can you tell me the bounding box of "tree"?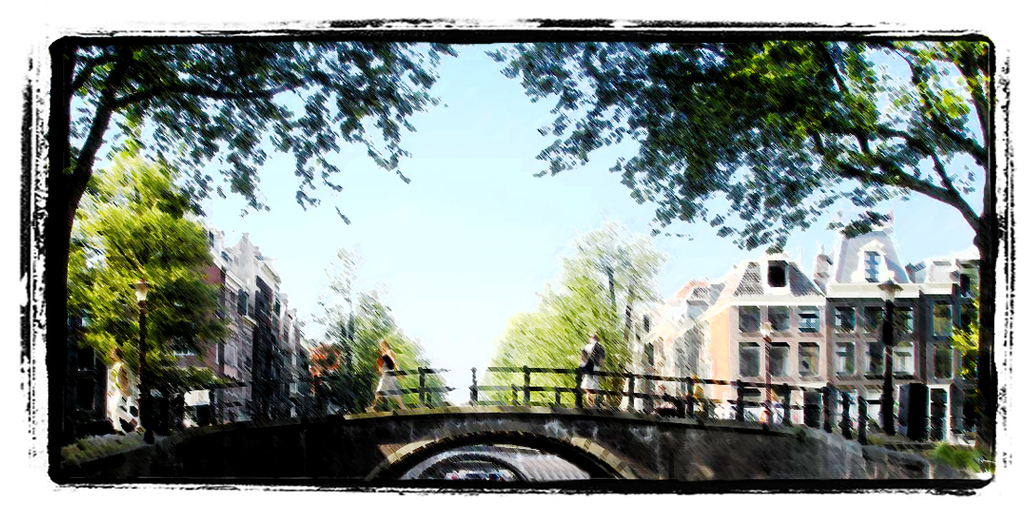
locate(473, 217, 668, 430).
